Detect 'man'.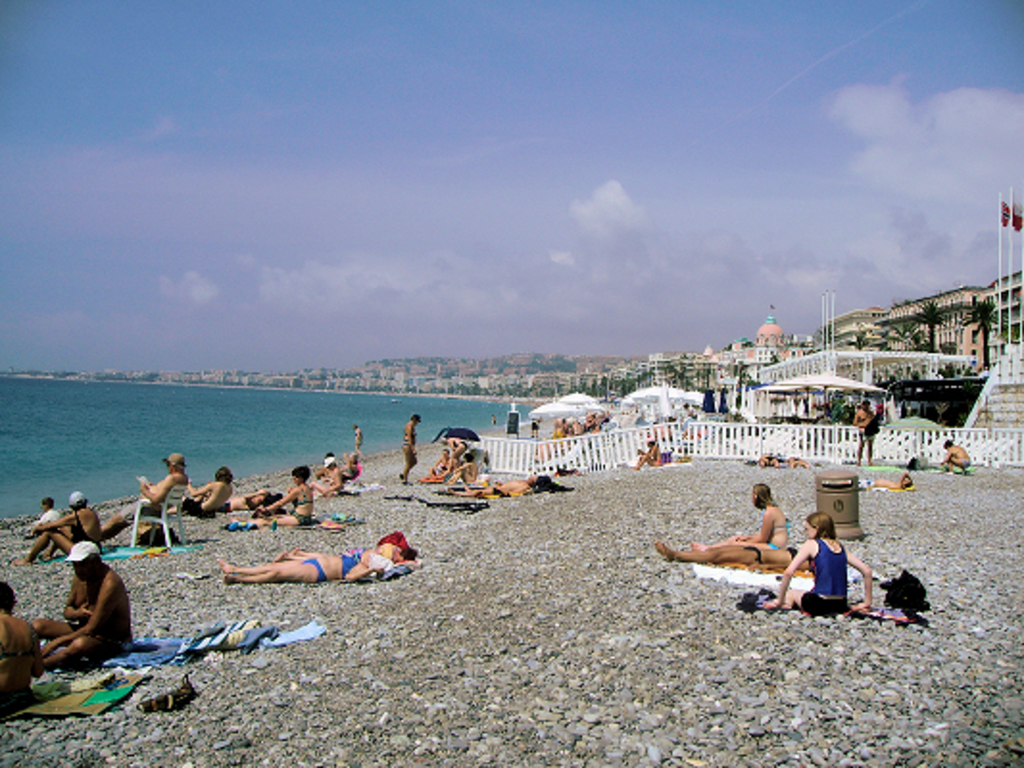
Detected at pyautogui.locateOnScreen(400, 411, 423, 484).
